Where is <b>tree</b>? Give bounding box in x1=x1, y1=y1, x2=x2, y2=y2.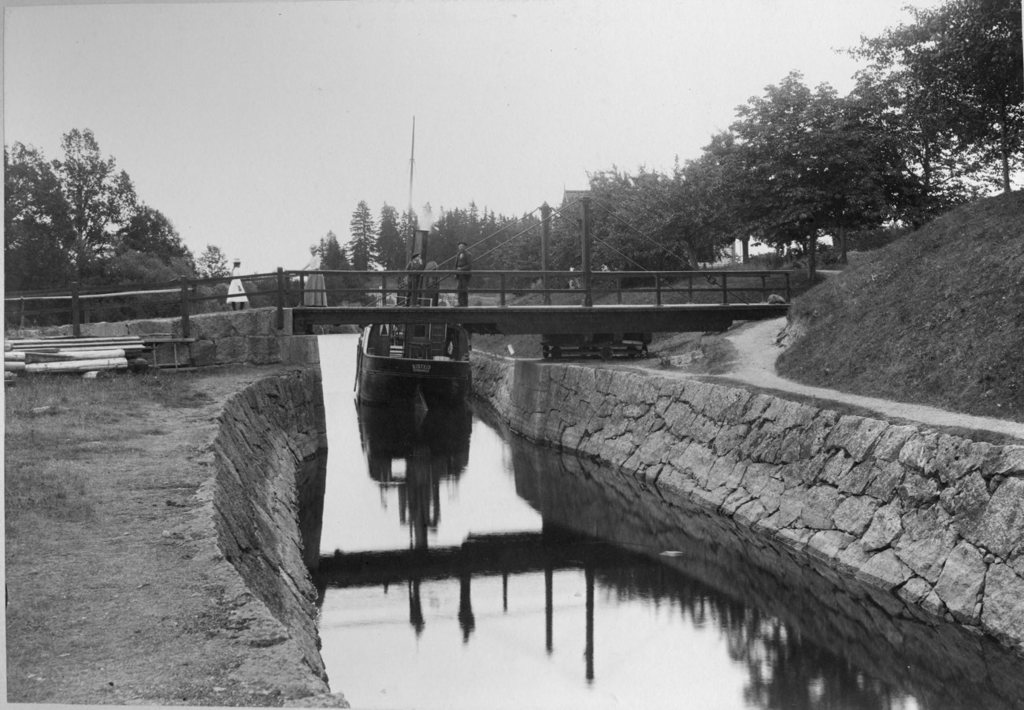
x1=191, y1=243, x2=231, y2=315.
